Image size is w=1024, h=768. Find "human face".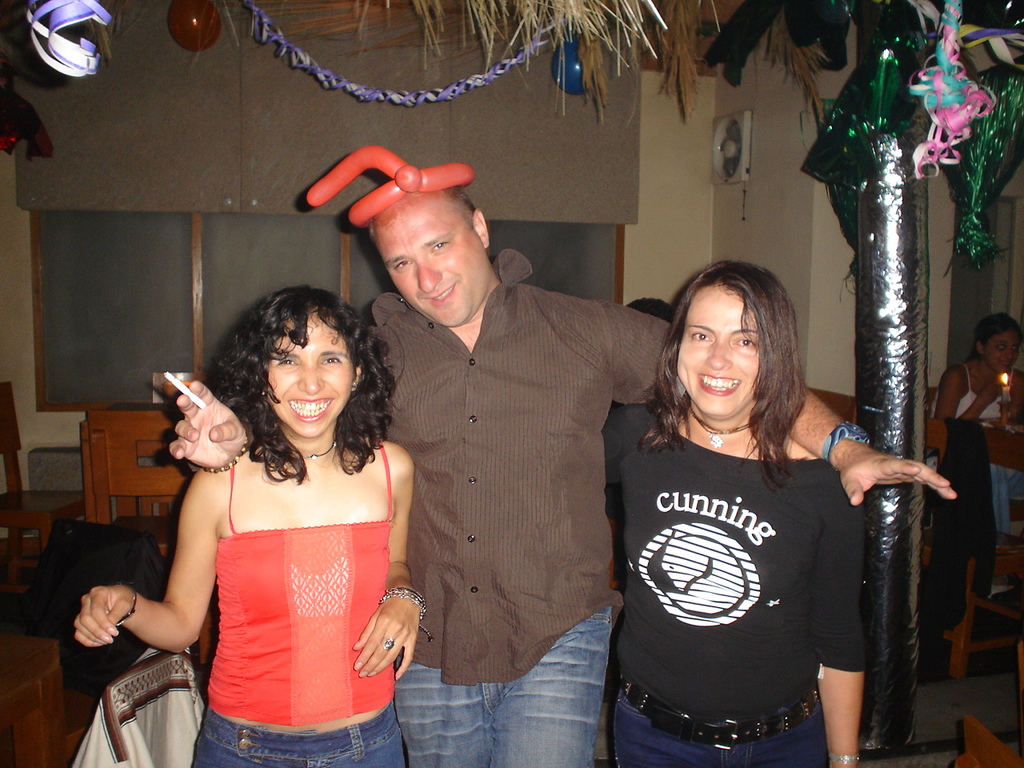
(x1=365, y1=191, x2=493, y2=329).
